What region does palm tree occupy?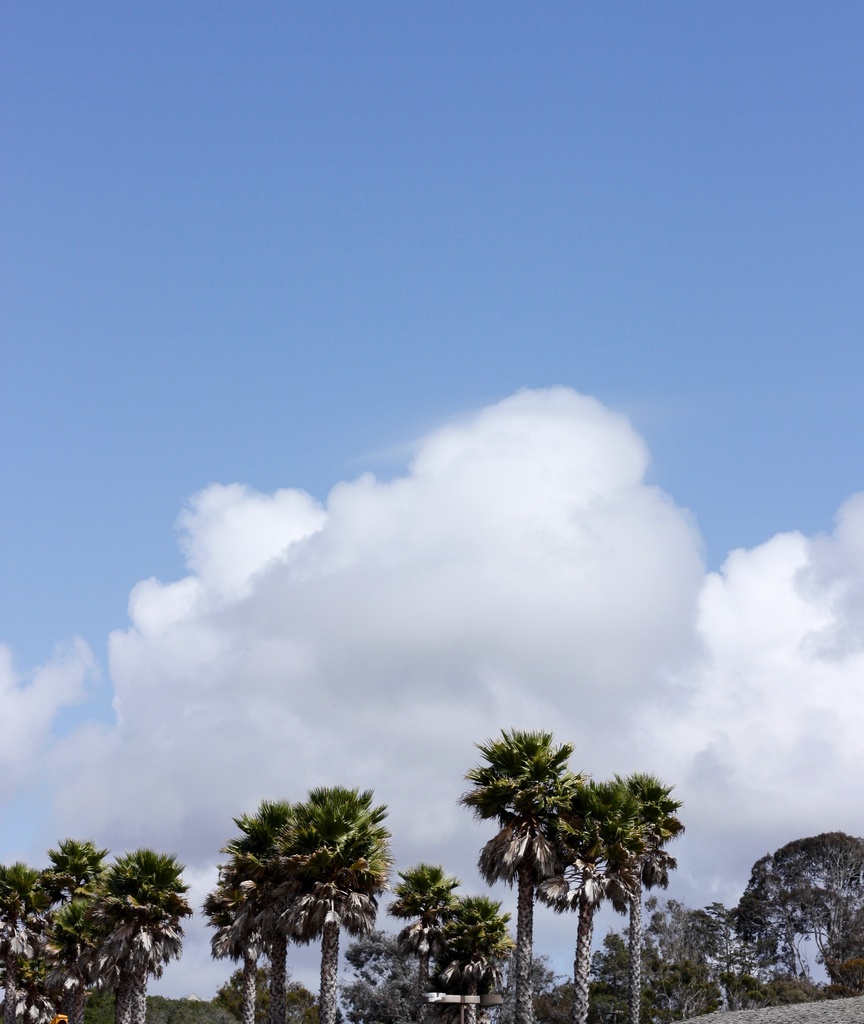
l=263, t=778, r=380, b=998.
